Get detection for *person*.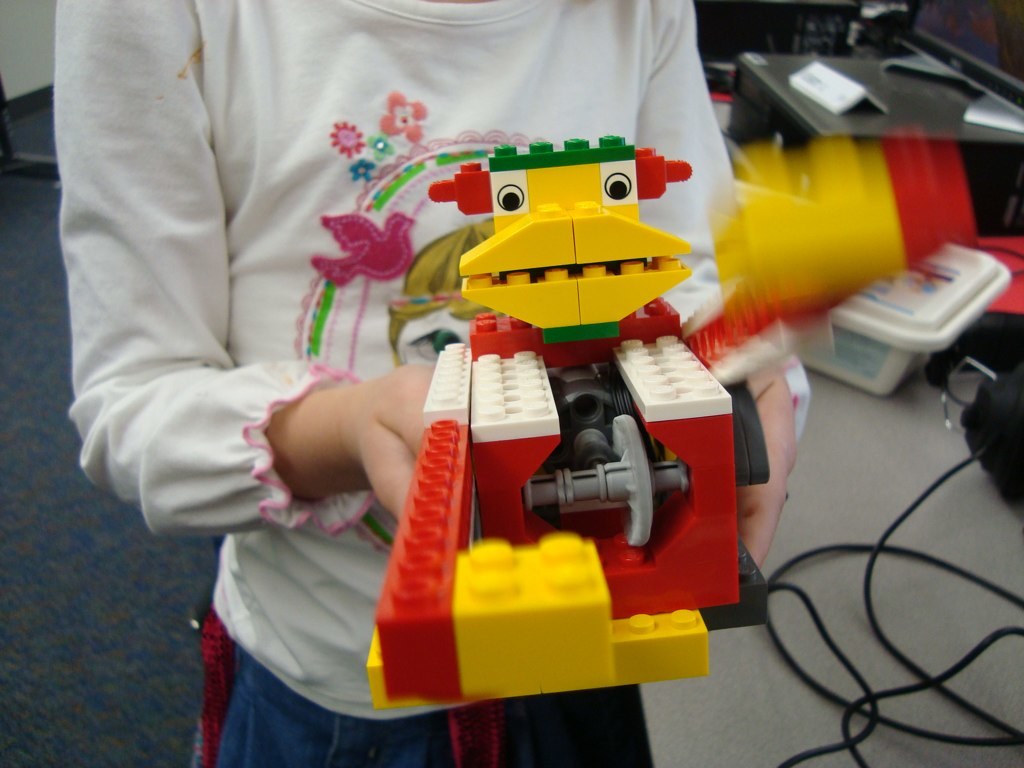
Detection: (x1=53, y1=0, x2=798, y2=767).
